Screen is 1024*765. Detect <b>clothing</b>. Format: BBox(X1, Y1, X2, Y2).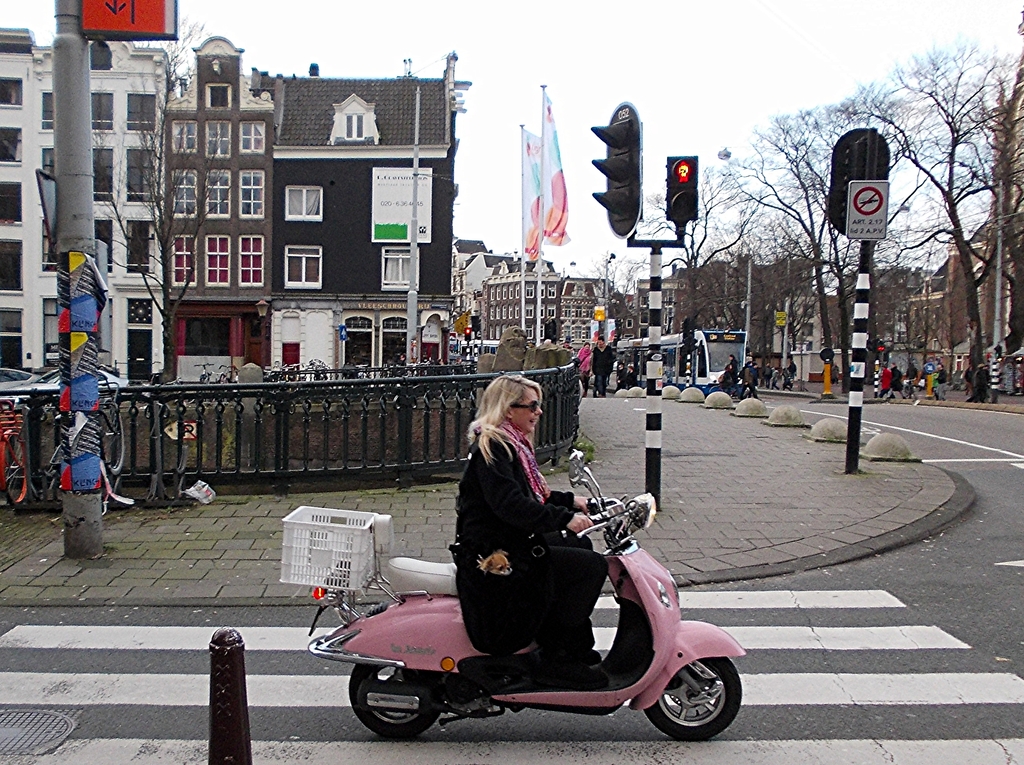
BBox(427, 425, 616, 650).
